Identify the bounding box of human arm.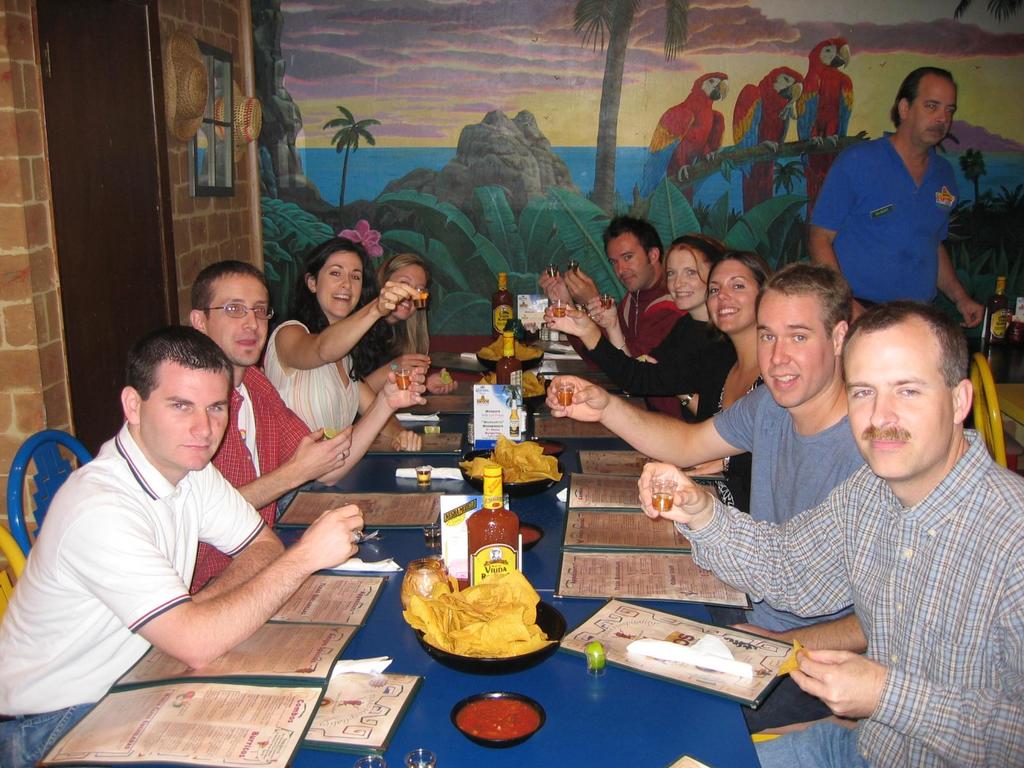
[269, 376, 439, 486].
